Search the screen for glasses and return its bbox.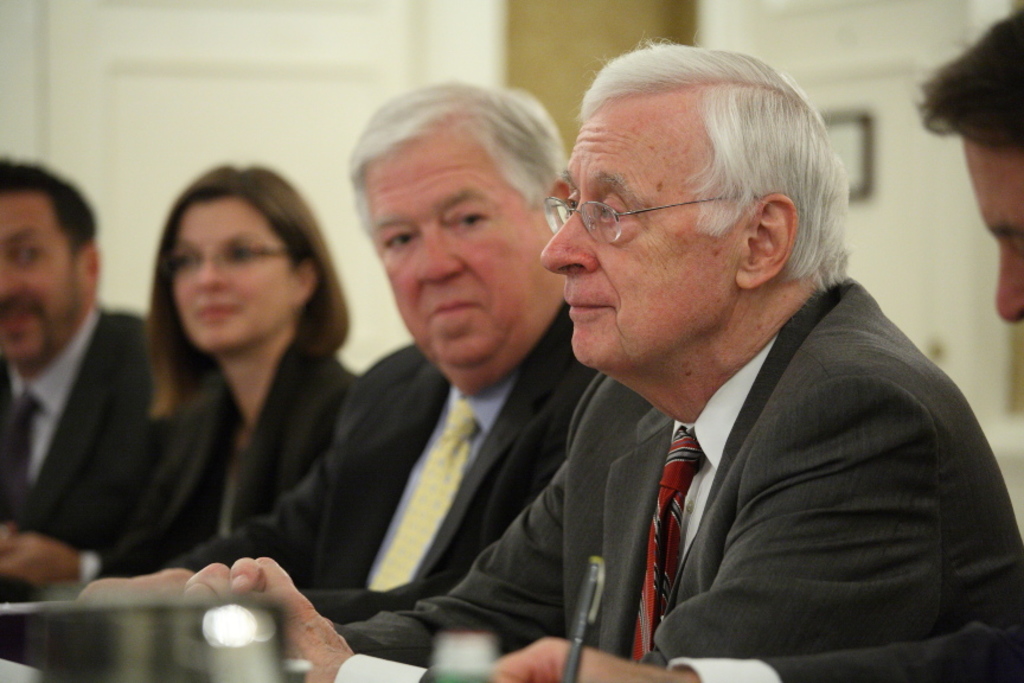
Found: BBox(540, 197, 756, 247).
